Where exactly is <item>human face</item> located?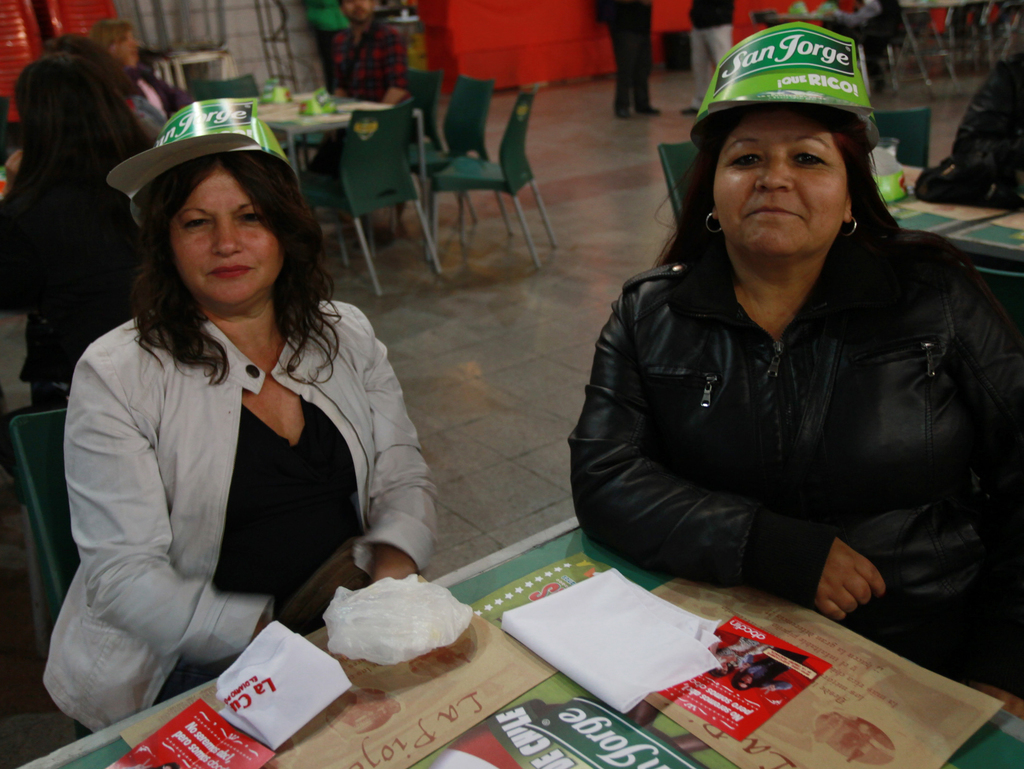
Its bounding box is select_region(714, 112, 845, 252).
